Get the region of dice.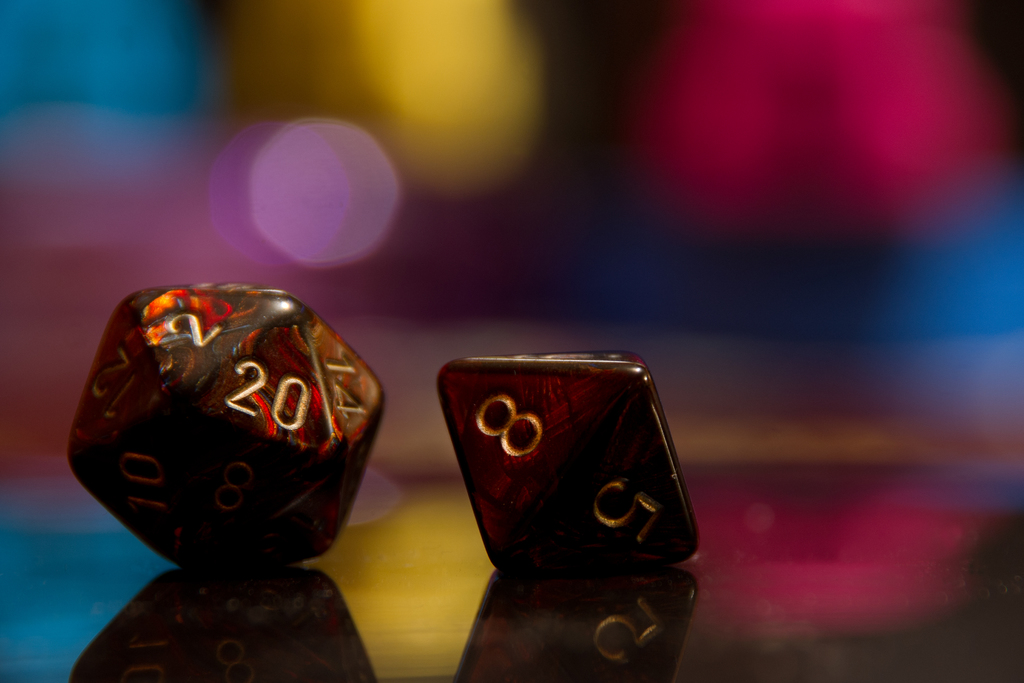
rect(438, 348, 701, 575).
